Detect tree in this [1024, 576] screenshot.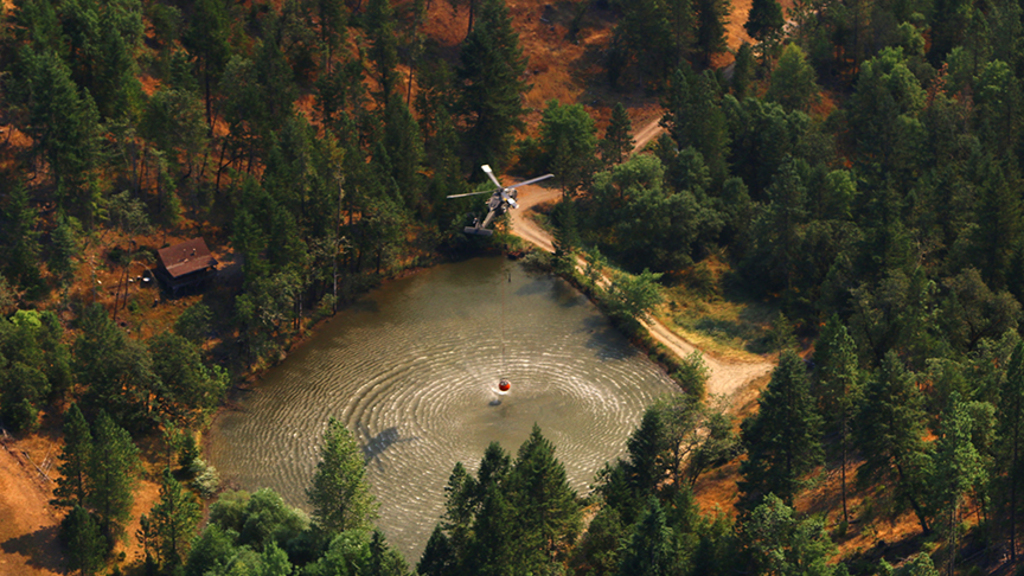
Detection: 408/421/588/575.
